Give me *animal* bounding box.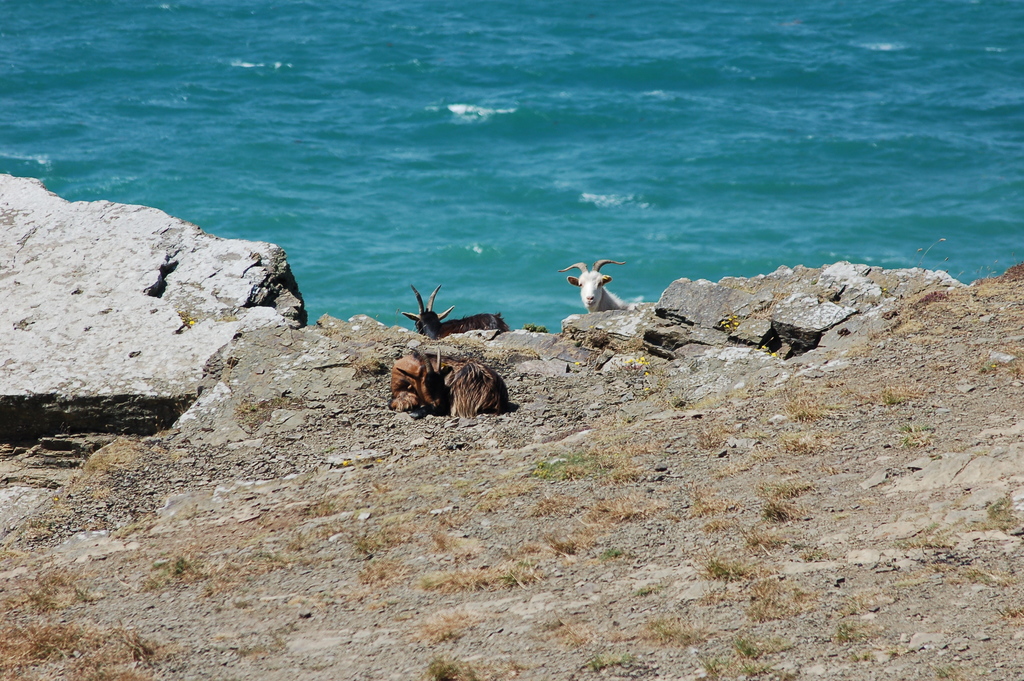
[384,340,518,425].
